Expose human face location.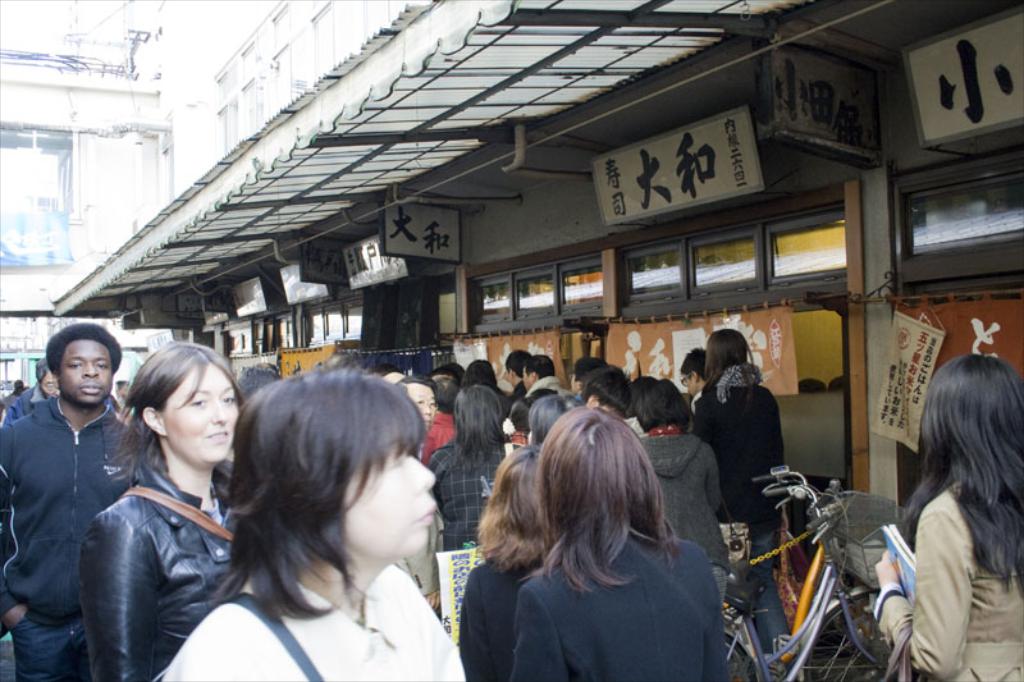
Exposed at box(157, 358, 233, 461).
